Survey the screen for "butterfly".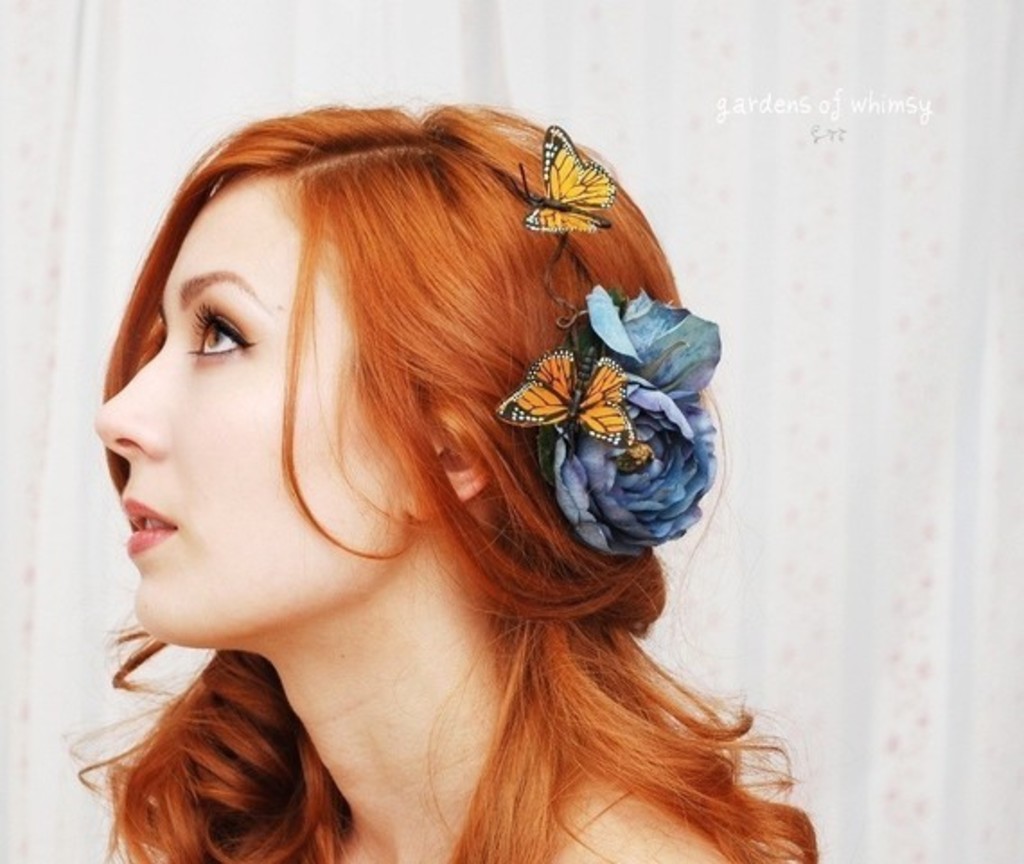
Survey found: [512, 122, 611, 250].
